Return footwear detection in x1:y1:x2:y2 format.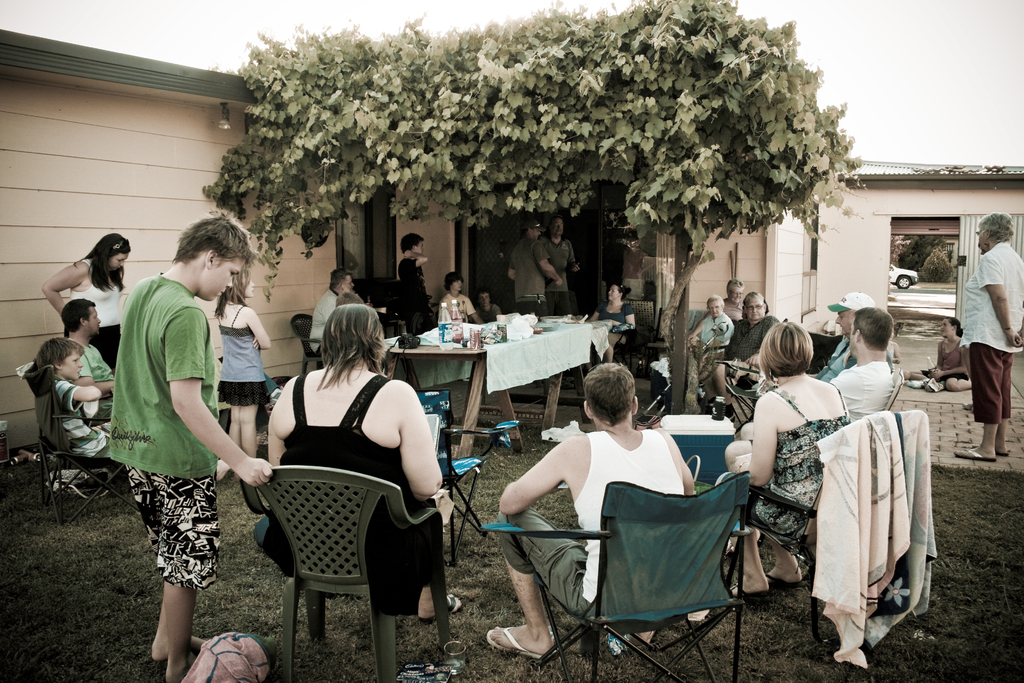
487:618:554:664.
